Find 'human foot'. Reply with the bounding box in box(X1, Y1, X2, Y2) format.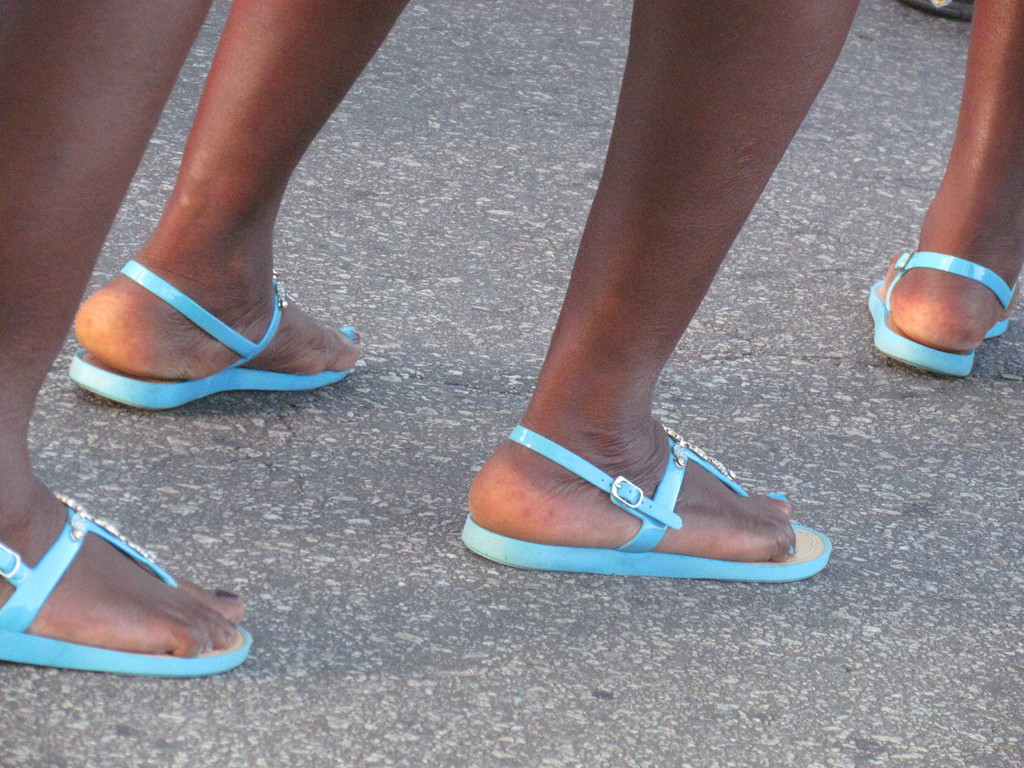
box(877, 193, 1022, 349).
